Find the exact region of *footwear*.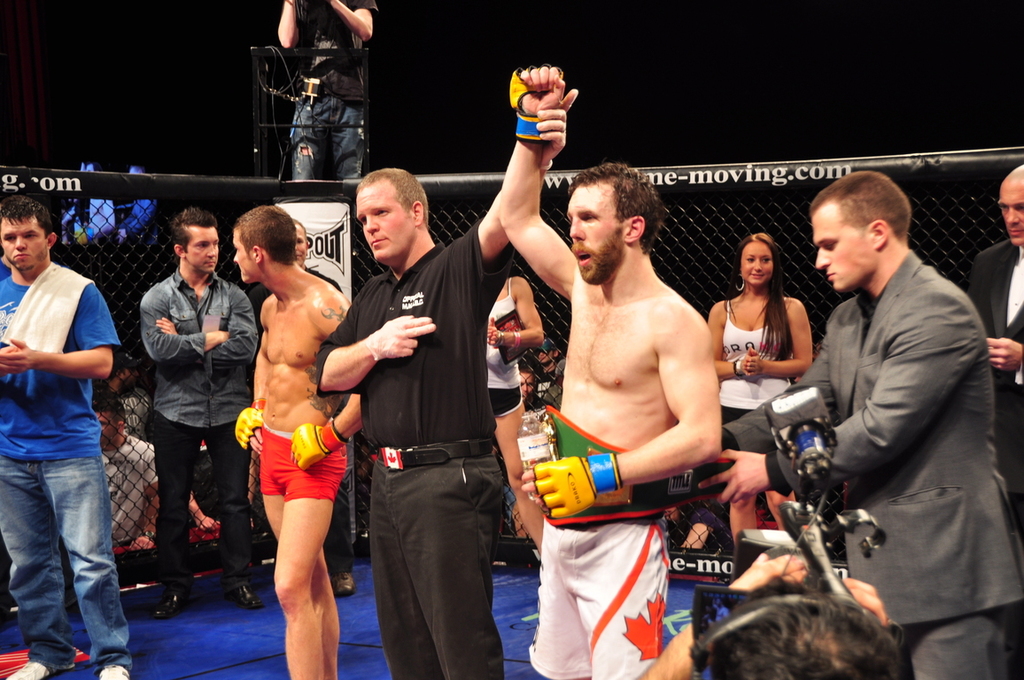
Exact region: select_region(146, 590, 191, 621).
